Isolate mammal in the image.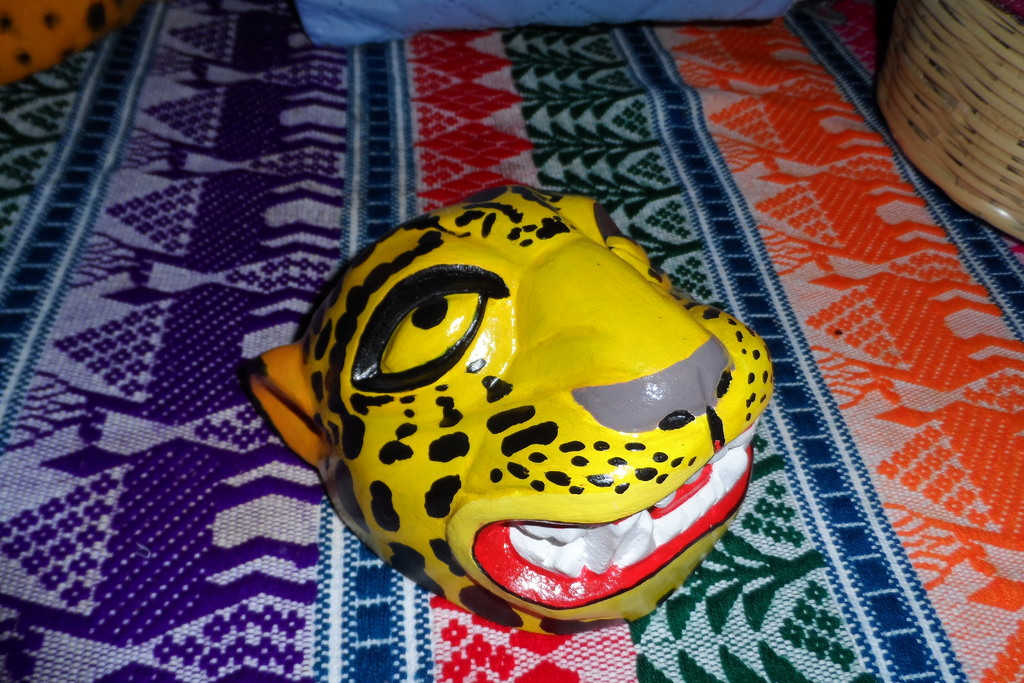
Isolated region: pyautogui.locateOnScreen(255, 194, 787, 659).
